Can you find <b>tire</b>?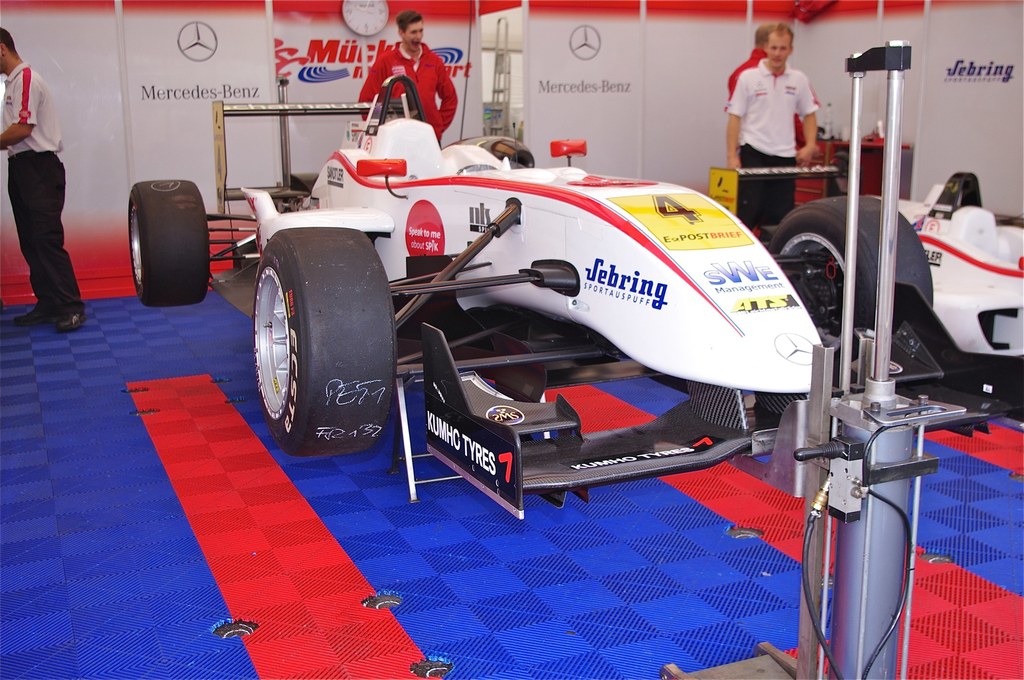
Yes, bounding box: [x1=129, y1=180, x2=207, y2=304].
